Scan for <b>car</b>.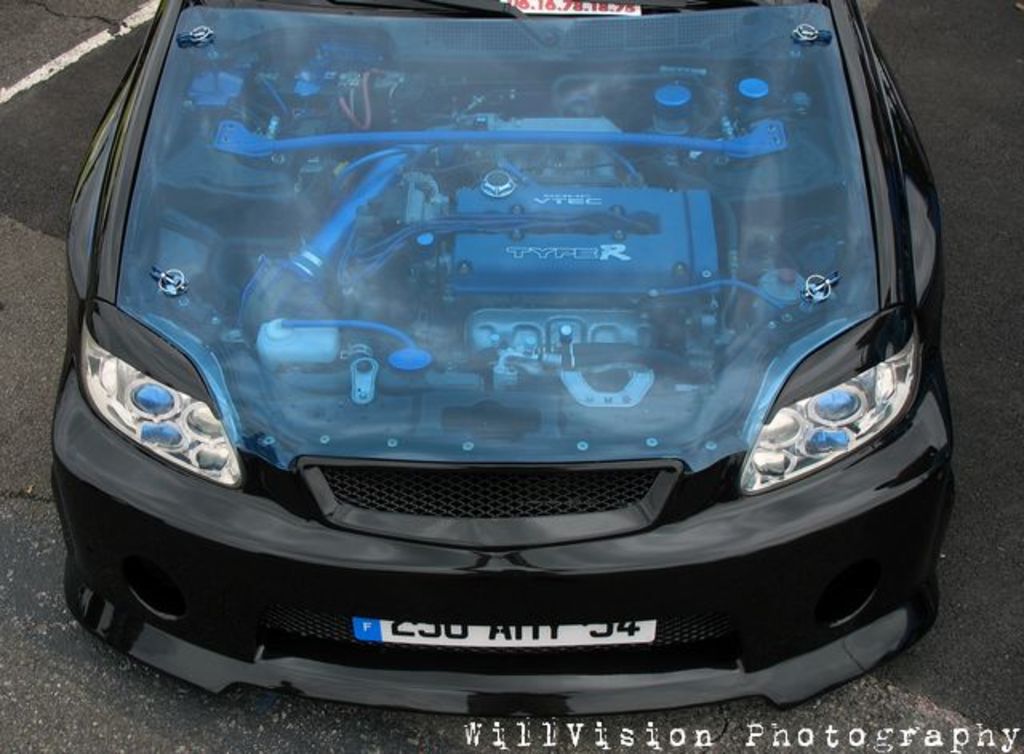
Scan result: [x1=24, y1=0, x2=965, y2=725].
